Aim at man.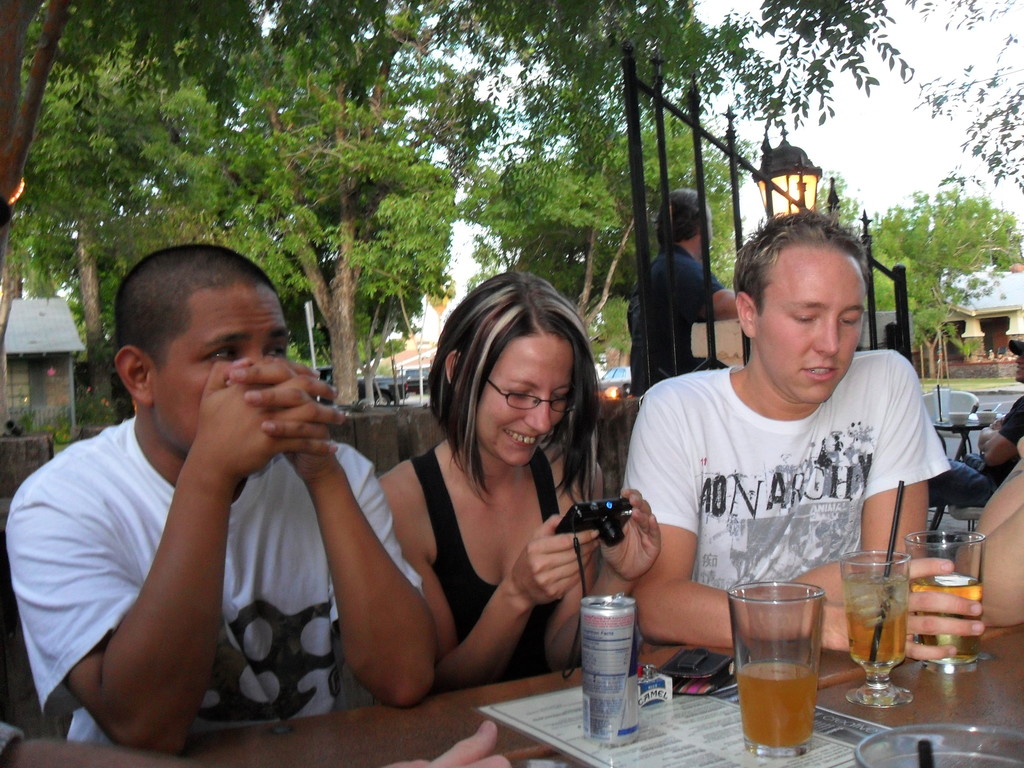
Aimed at <region>627, 187, 774, 395</region>.
